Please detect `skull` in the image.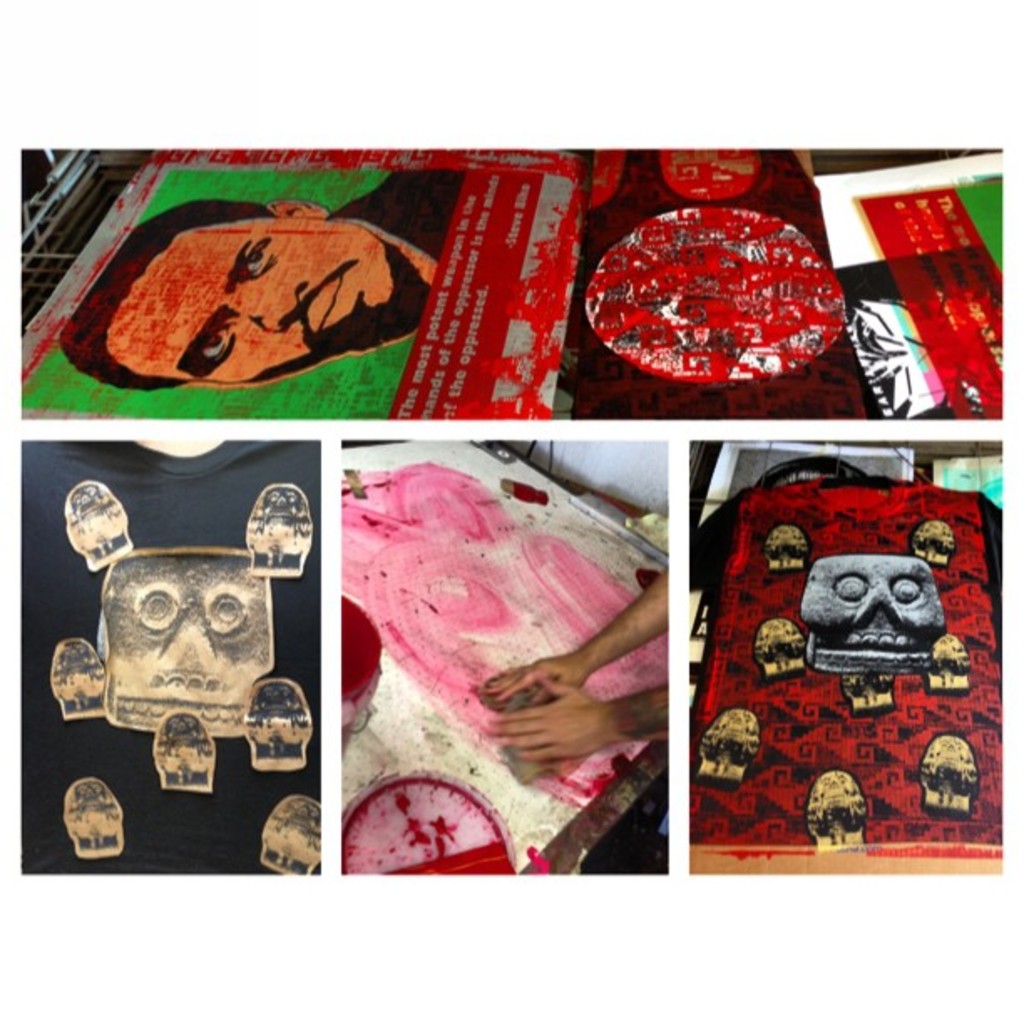
x1=766, y1=529, x2=818, y2=574.
